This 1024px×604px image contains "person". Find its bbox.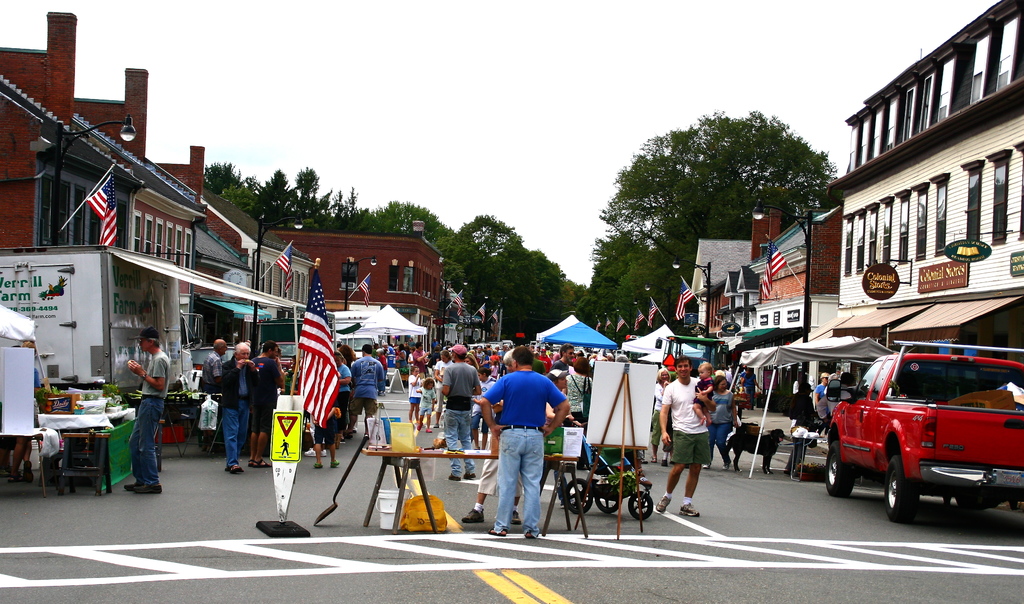
locate(706, 366, 746, 471).
